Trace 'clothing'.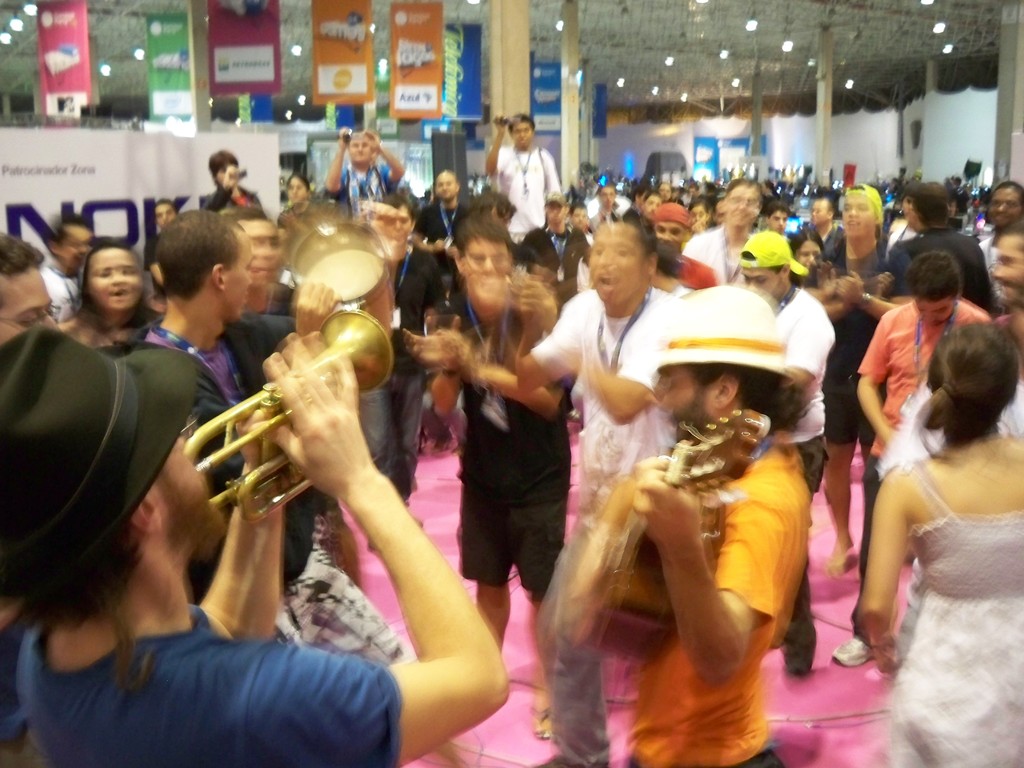
Traced to box(880, 461, 1023, 767).
